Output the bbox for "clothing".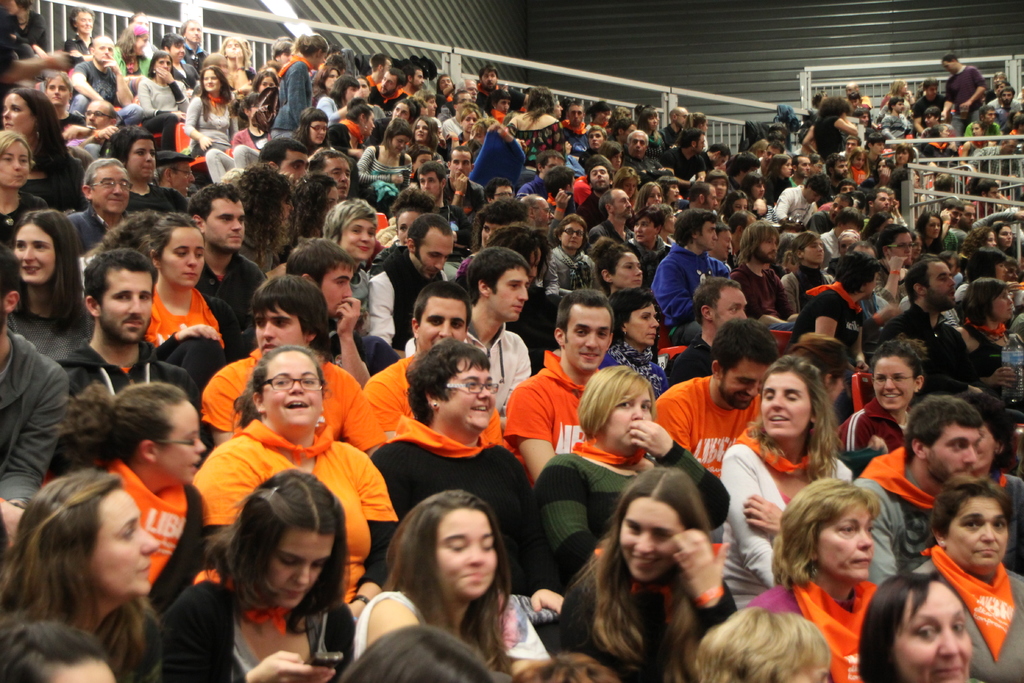
(189, 418, 410, 561).
